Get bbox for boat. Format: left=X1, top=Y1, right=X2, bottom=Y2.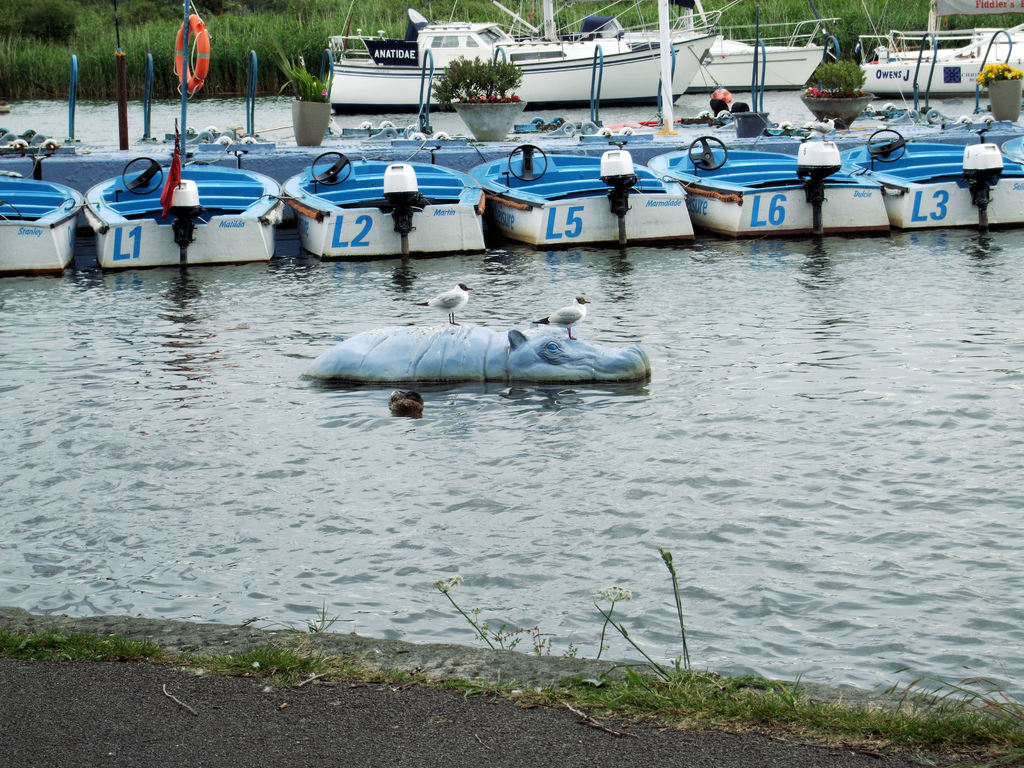
left=579, top=15, right=841, bottom=95.
